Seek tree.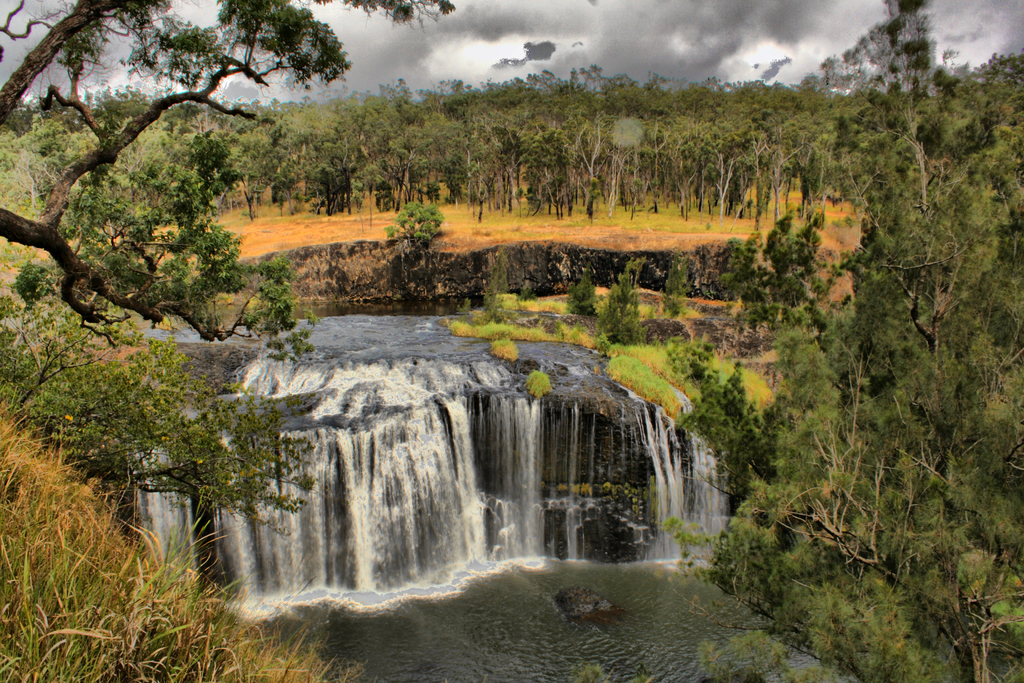
bbox(597, 261, 648, 349).
